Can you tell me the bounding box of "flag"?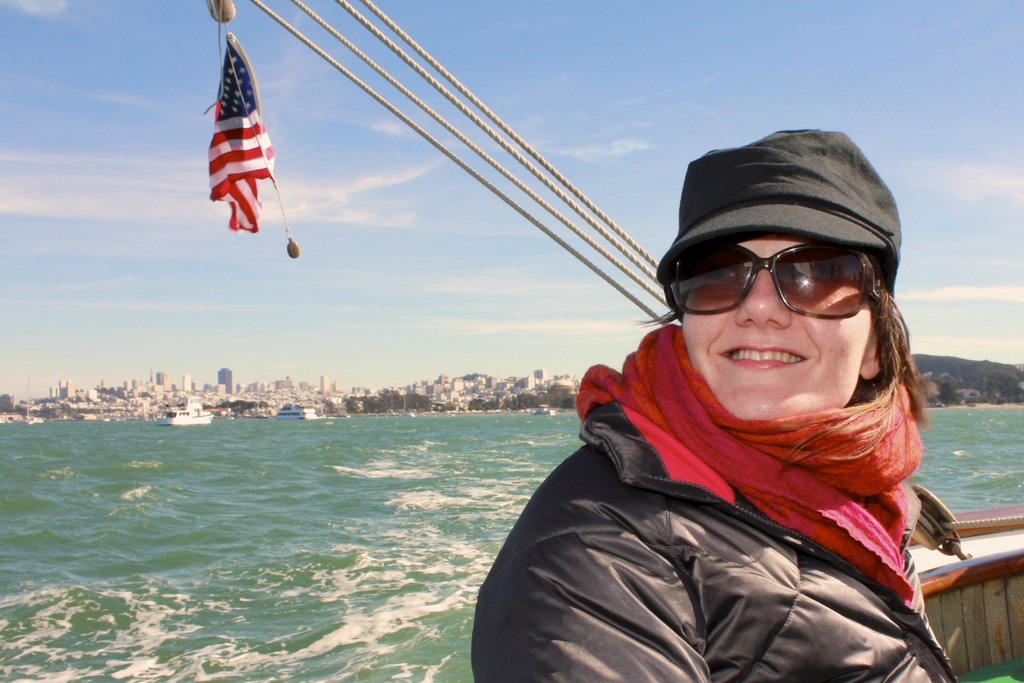
<region>196, 33, 285, 246</region>.
